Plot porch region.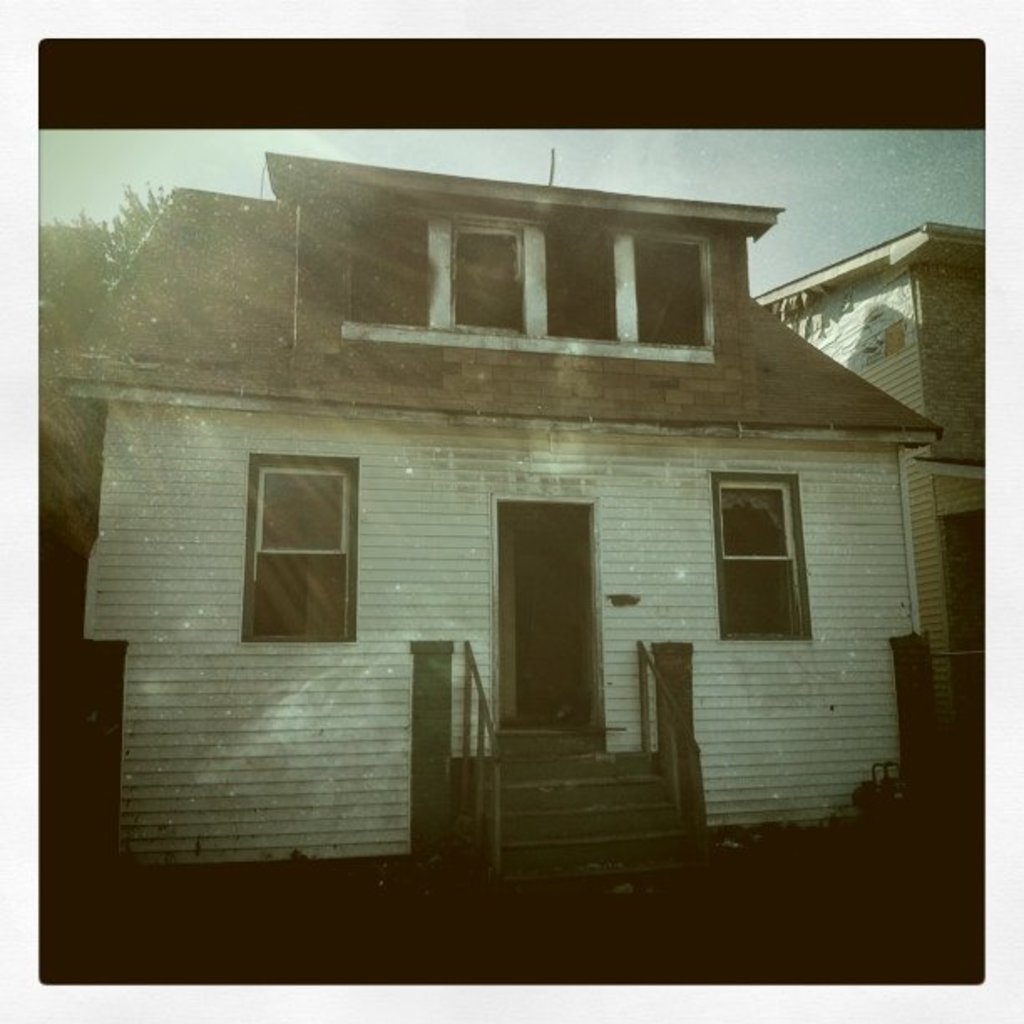
Plotted at (left=433, top=631, right=728, bottom=897).
